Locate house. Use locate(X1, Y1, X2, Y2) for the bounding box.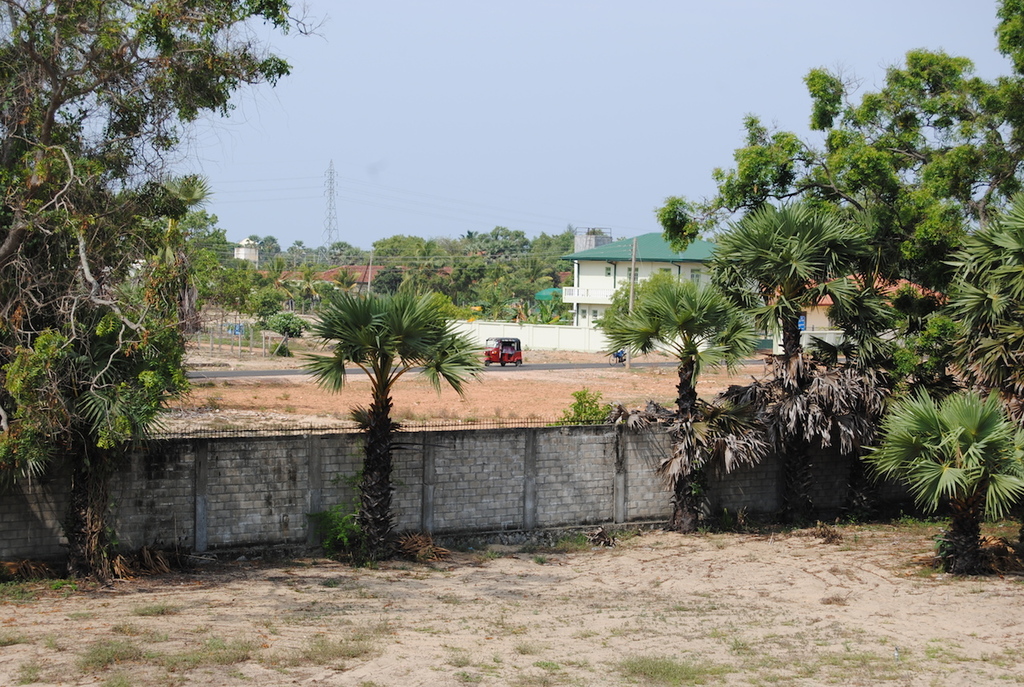
locate(312, 257, 458, 294).
